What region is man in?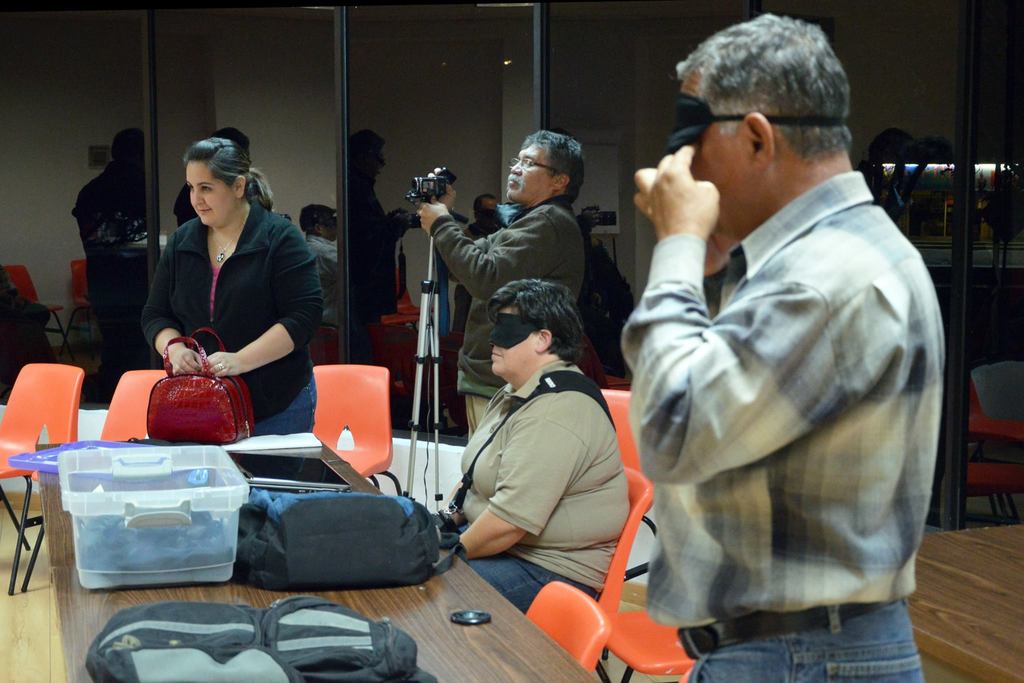
<box>347,127,410,362</box>.
